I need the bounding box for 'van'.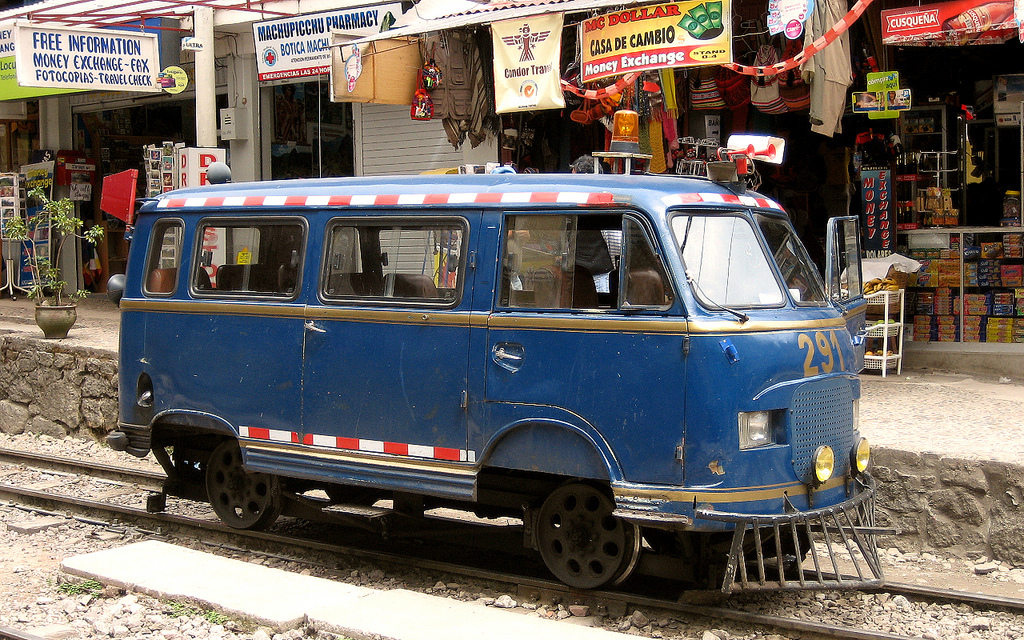
Here it is: bbox(104, 107, 887, 601).
